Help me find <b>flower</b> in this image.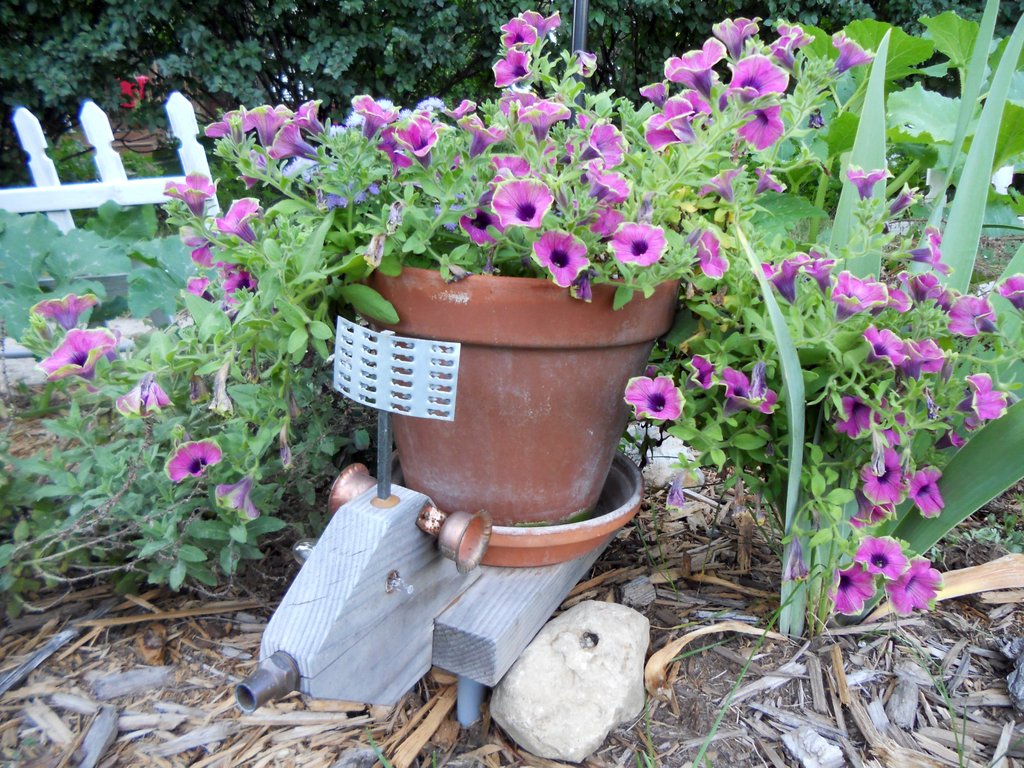
Found it: detection(885, 547, 948, 617).
